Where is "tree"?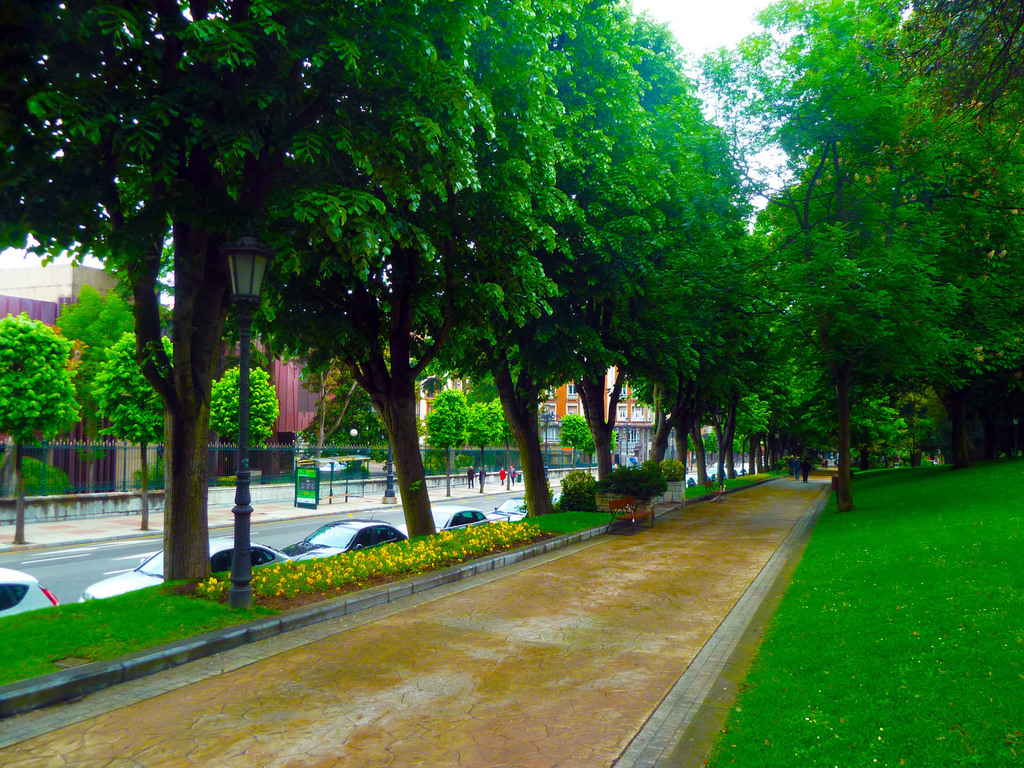
[422,385,474,497].
